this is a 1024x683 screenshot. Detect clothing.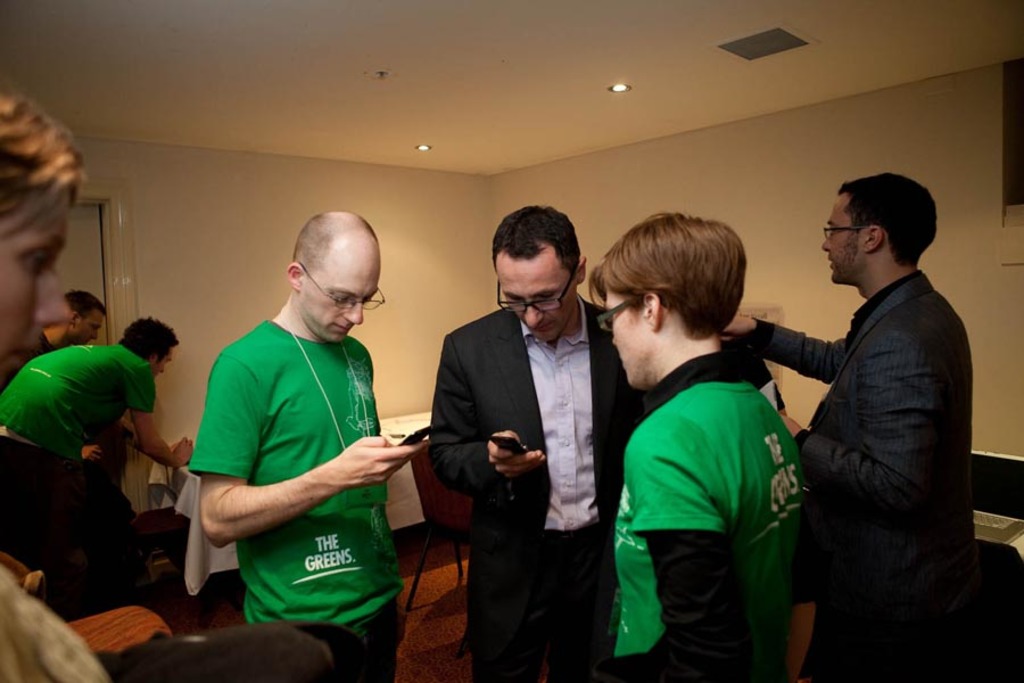
x1=0 y1=346 x2=157 y2=462.
